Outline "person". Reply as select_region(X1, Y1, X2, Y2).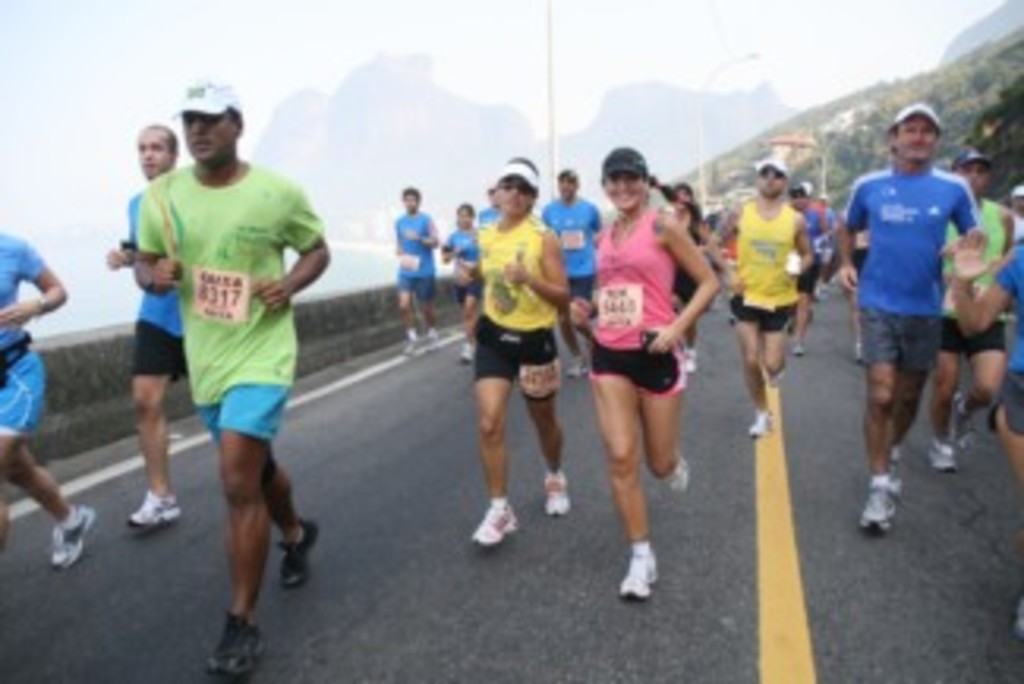
select_region(0, 224, 95, 577).
